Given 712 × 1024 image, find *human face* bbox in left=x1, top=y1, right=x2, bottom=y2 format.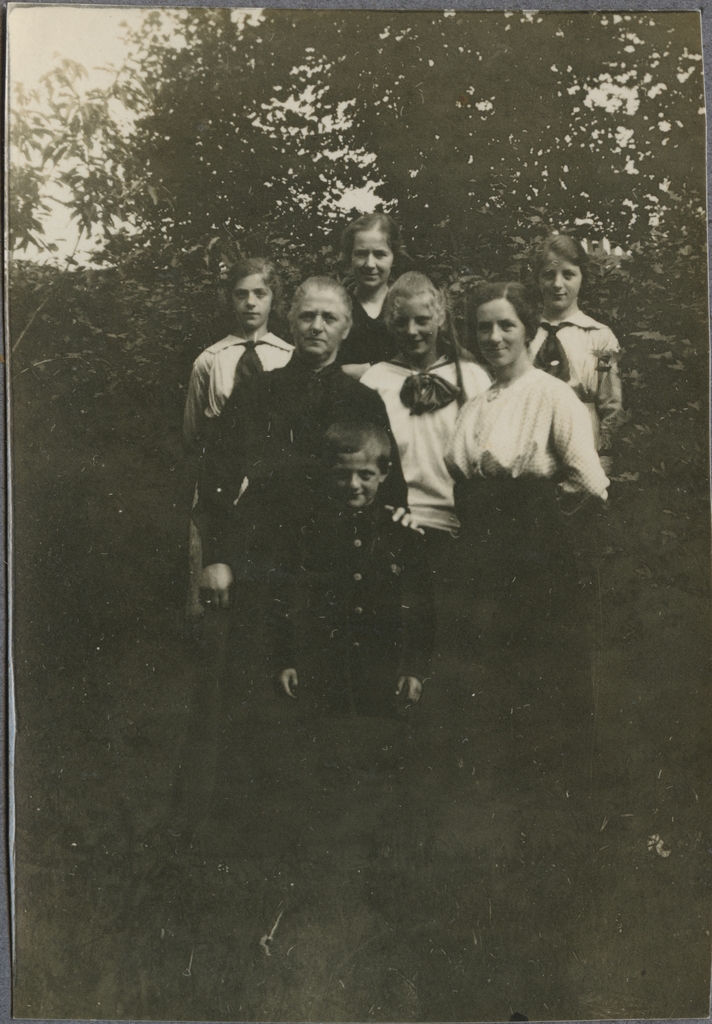
left=336, top=449, right=373, bottom=504.
